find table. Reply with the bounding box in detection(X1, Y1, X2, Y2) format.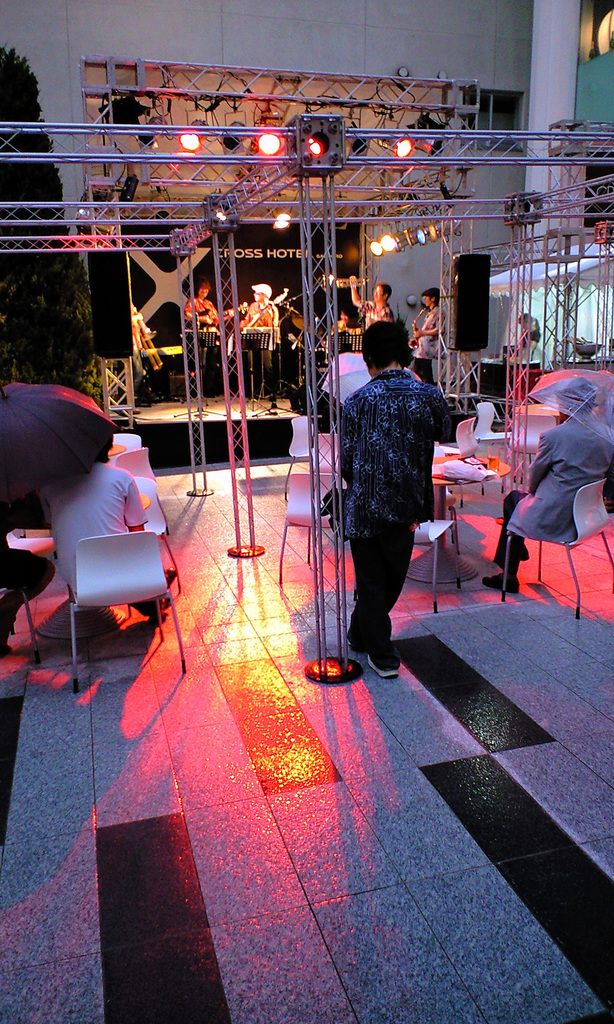
detection(5, 456, 172, 654).
